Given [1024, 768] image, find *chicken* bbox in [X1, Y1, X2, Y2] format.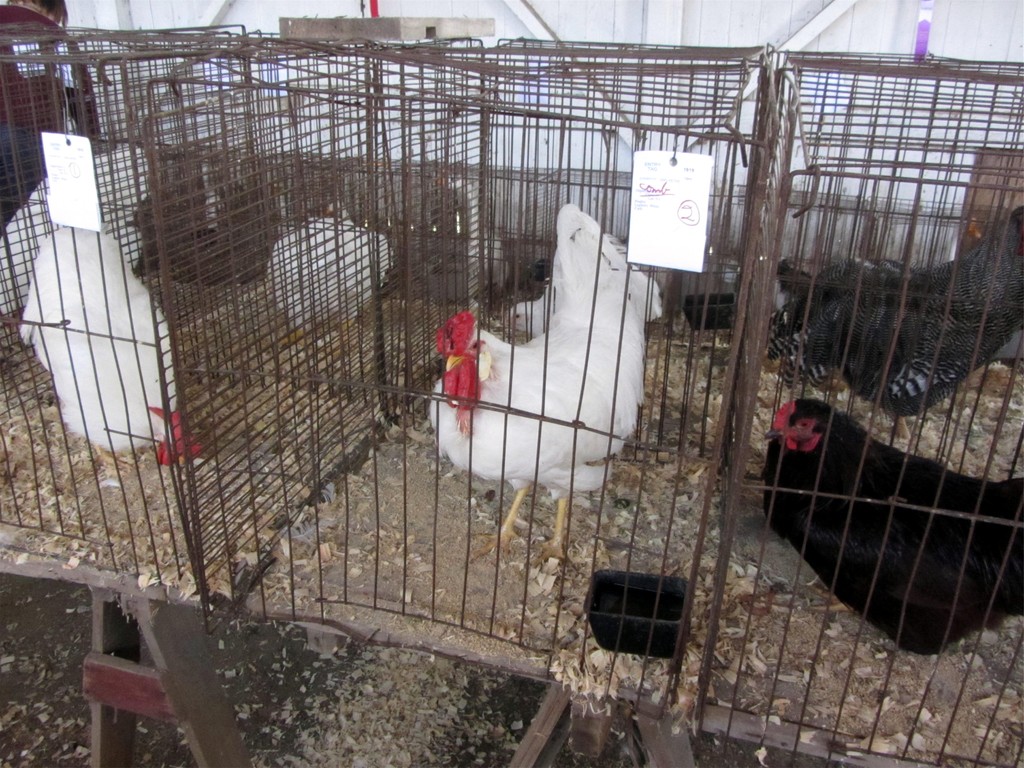
[431, 191, 662, 554].
